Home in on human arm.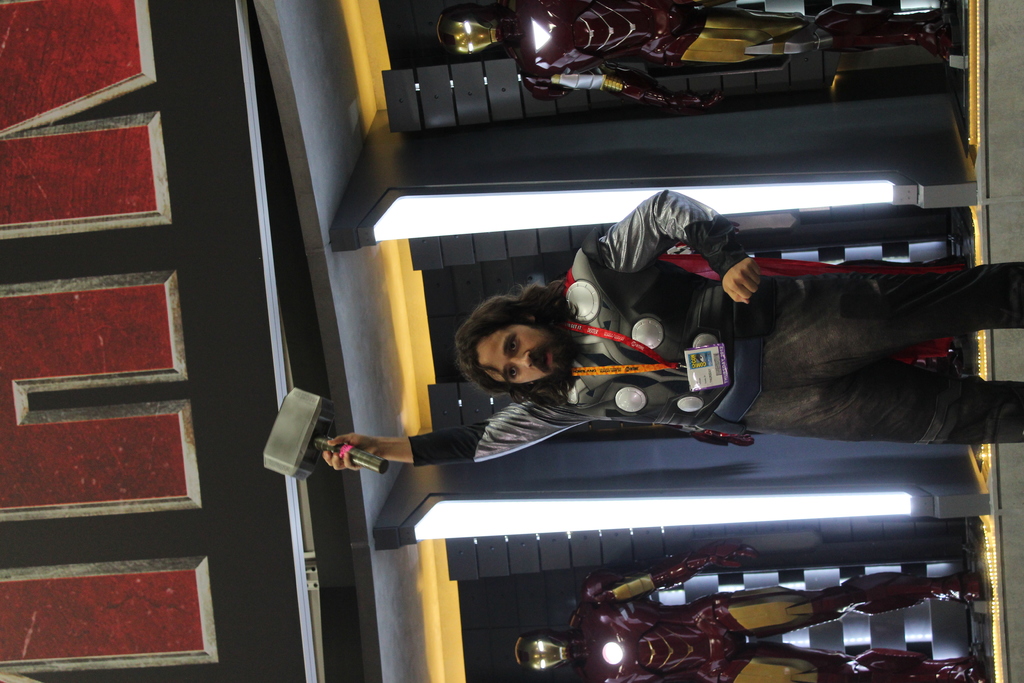
Homed in at <bbox>515, 63, 728, 109</bbox>.
